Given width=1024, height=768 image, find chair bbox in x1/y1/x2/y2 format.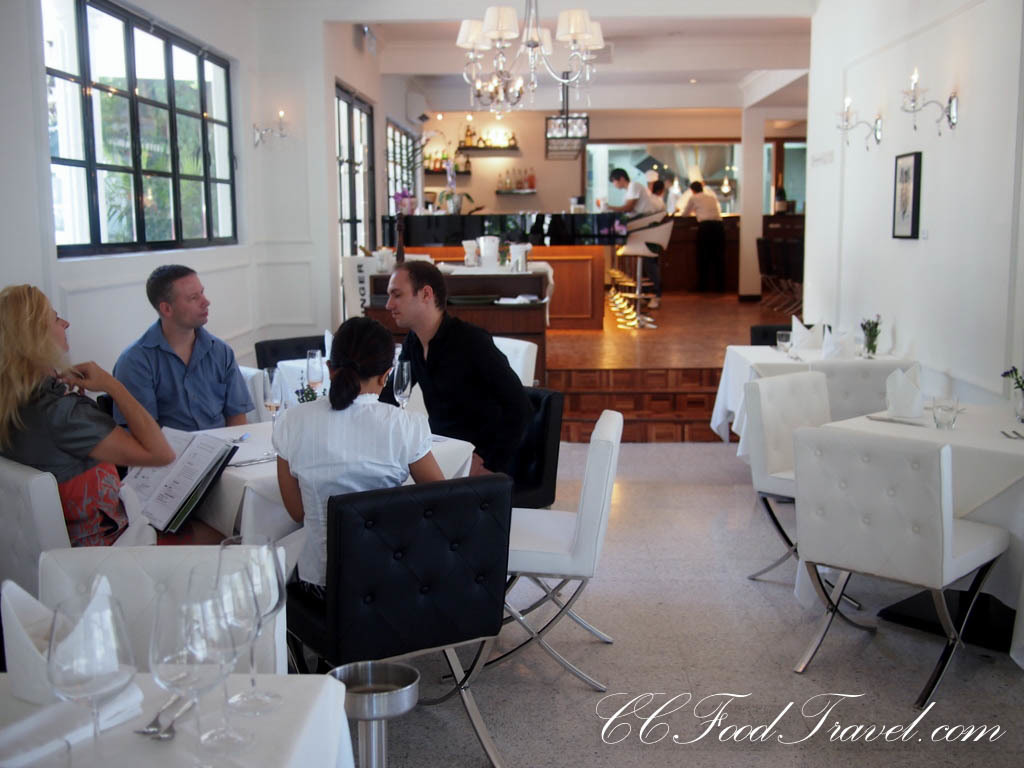
445/408/612/695.
